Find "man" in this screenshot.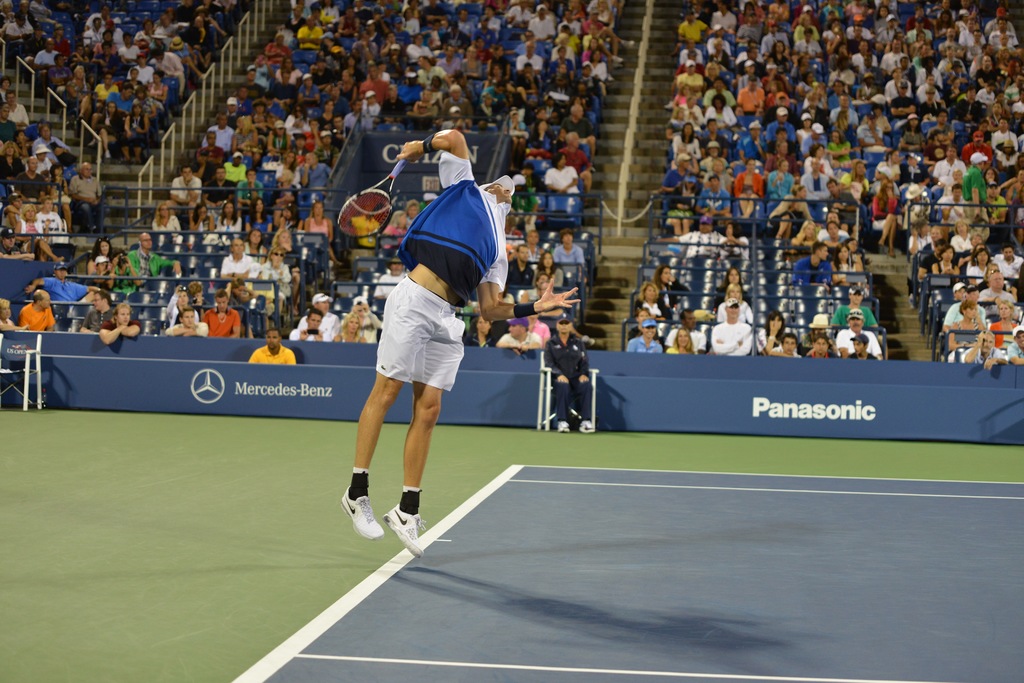
The bounding box for "man" is BBox(711, 296, 755, 362).
